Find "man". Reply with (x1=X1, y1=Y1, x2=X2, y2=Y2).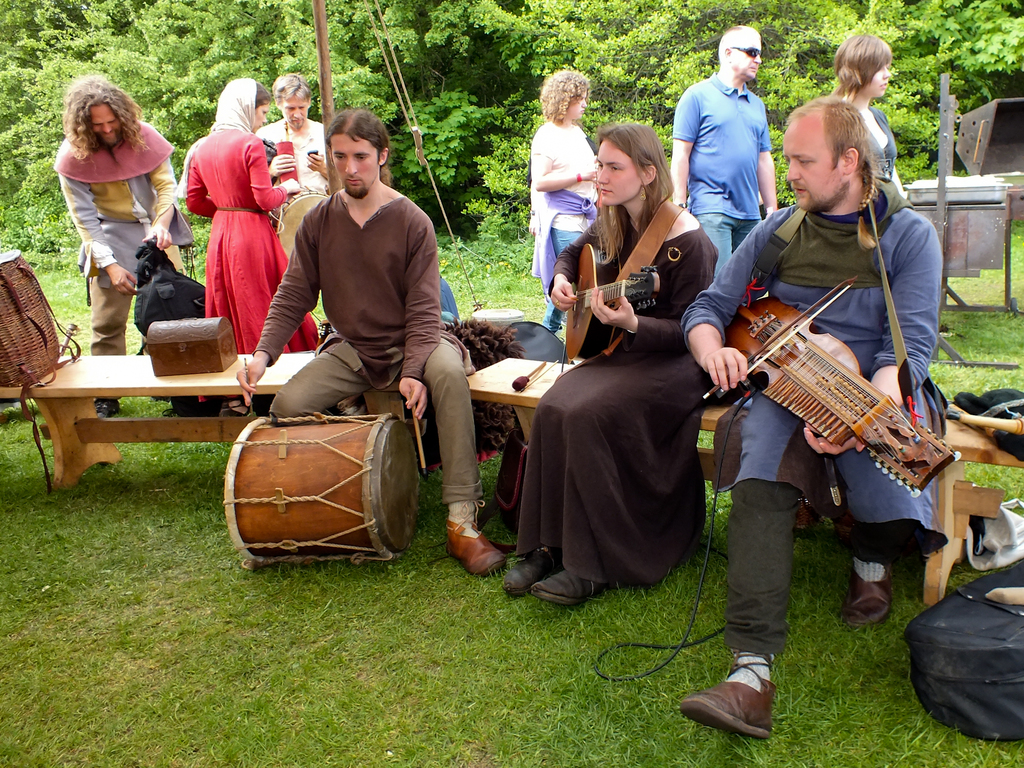
(x1=235, y1=106, x2=503, y2=586).
